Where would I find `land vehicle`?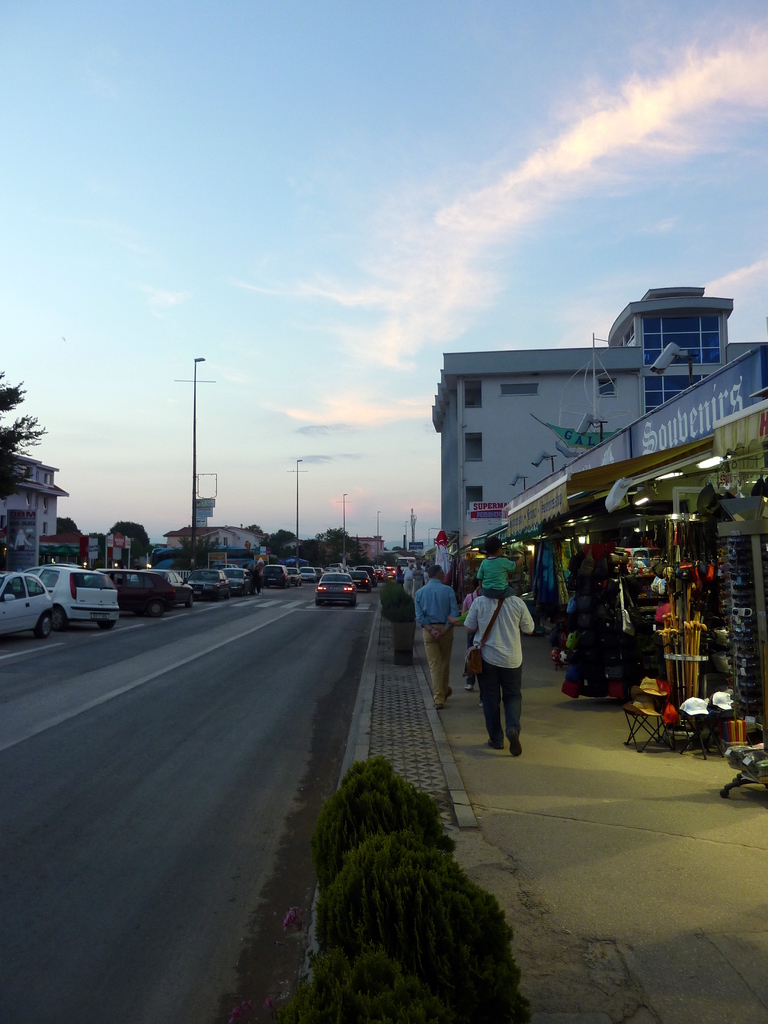
At left=316, top=573, right=361, bottom=605.
